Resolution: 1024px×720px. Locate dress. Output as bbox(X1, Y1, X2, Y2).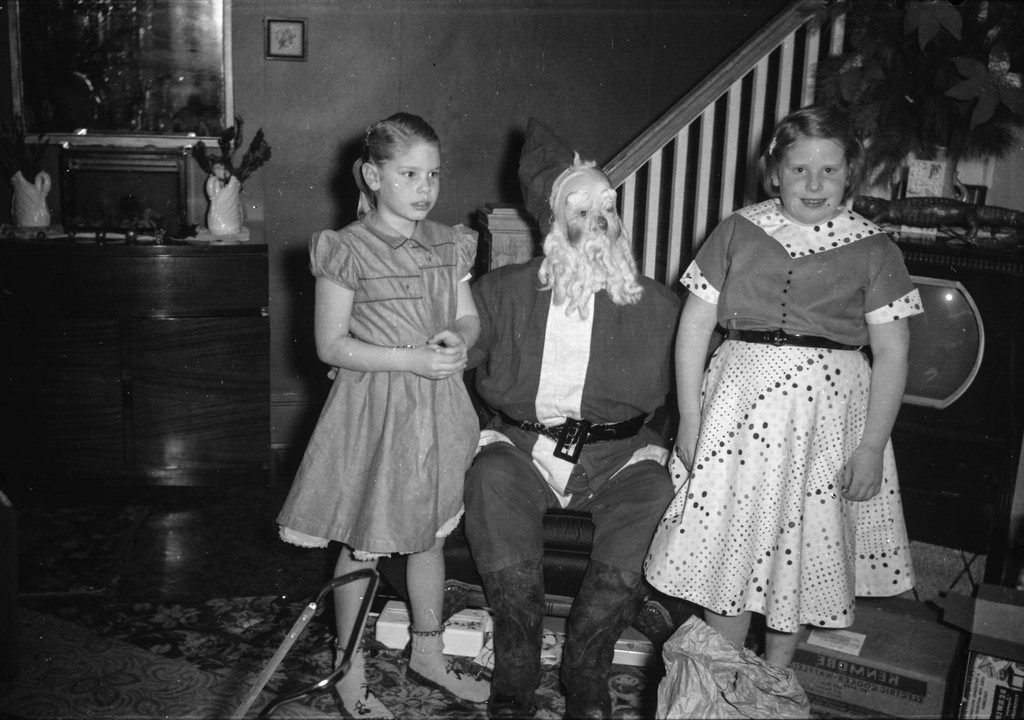
bbox(644, 196, 925, 628).
